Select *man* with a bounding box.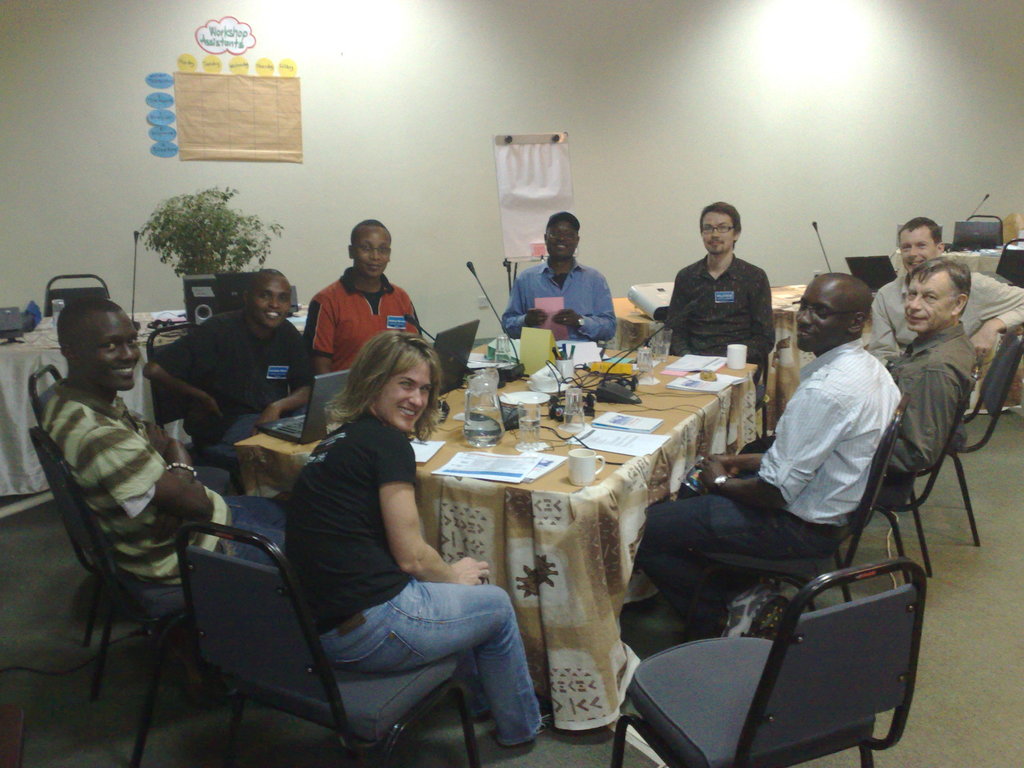
<box>631,269,903,639</box>.
